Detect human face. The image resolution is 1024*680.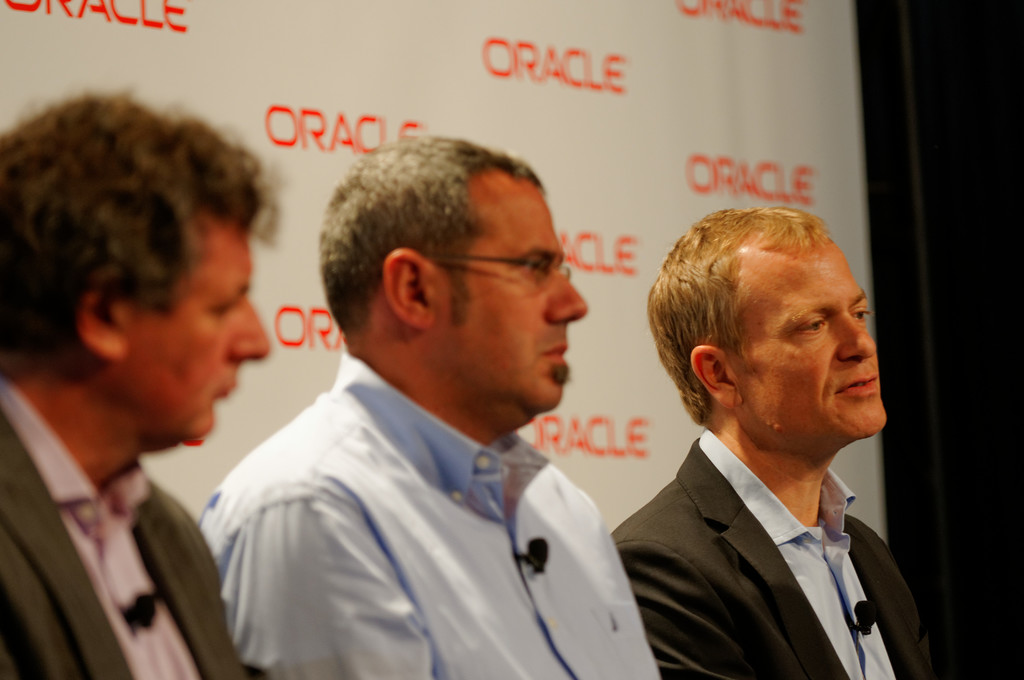
{"x1": 435, "y1": 175, "x2": 591, "y2": 413}.
